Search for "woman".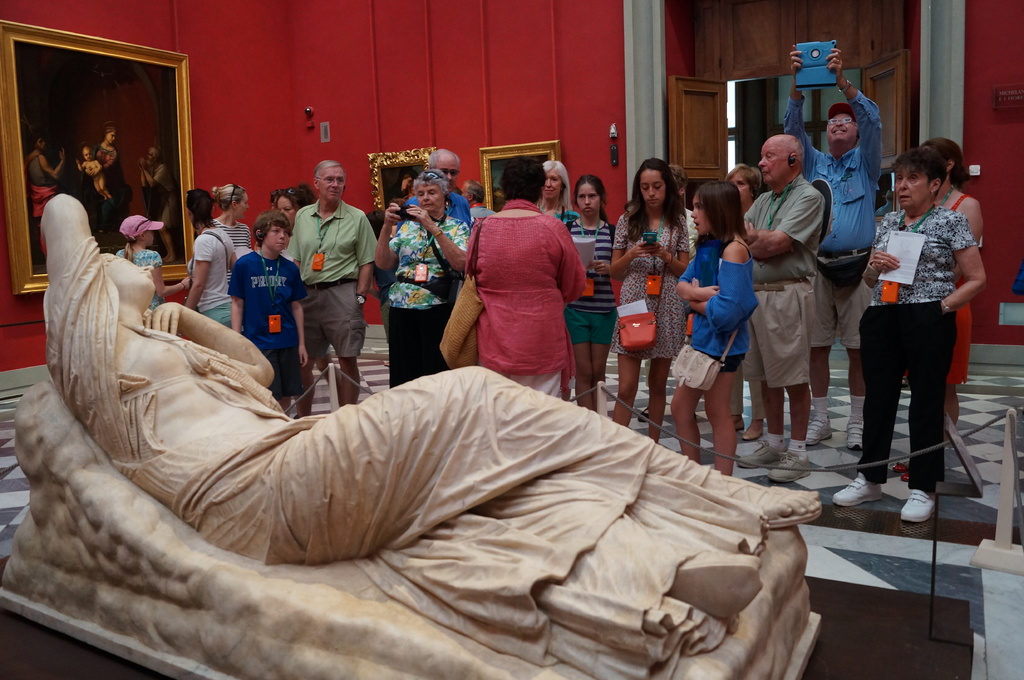
Found at x1=24 y1=130 x2=66 y2=252.
